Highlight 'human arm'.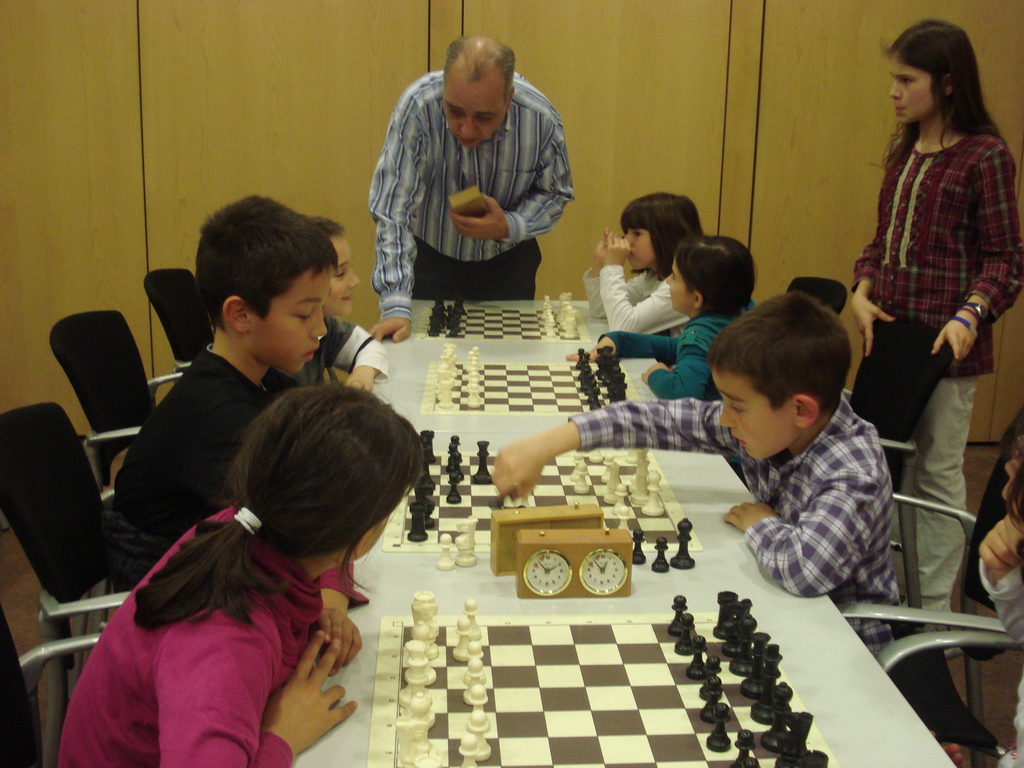
Highlighted region: bbox=(567, 321, 681, 362).
